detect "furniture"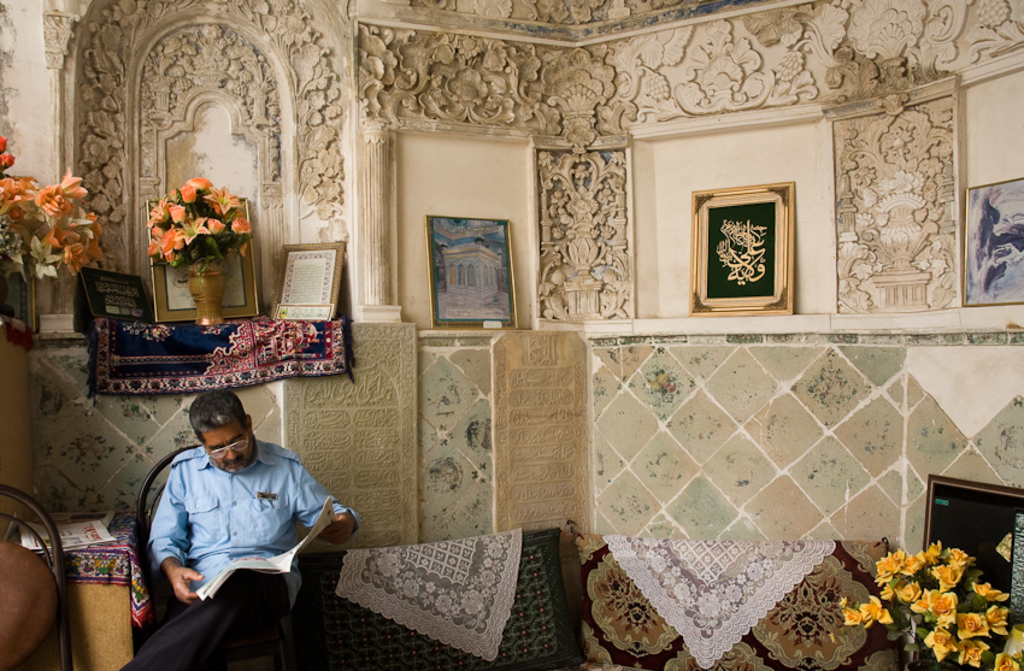
[left=0, top=484, right=71, bottom=670]
